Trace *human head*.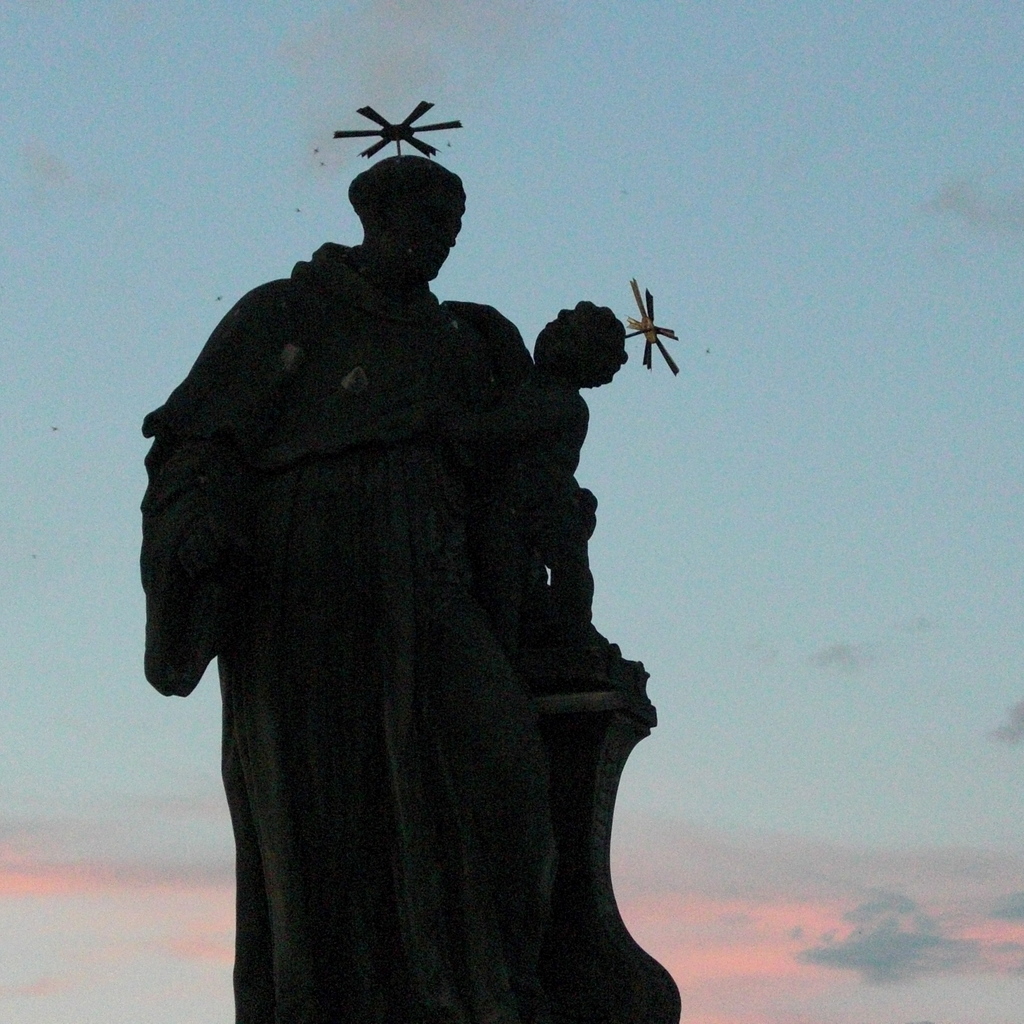
Traced to x1=327, y1=138, x2=468, y2=287.
